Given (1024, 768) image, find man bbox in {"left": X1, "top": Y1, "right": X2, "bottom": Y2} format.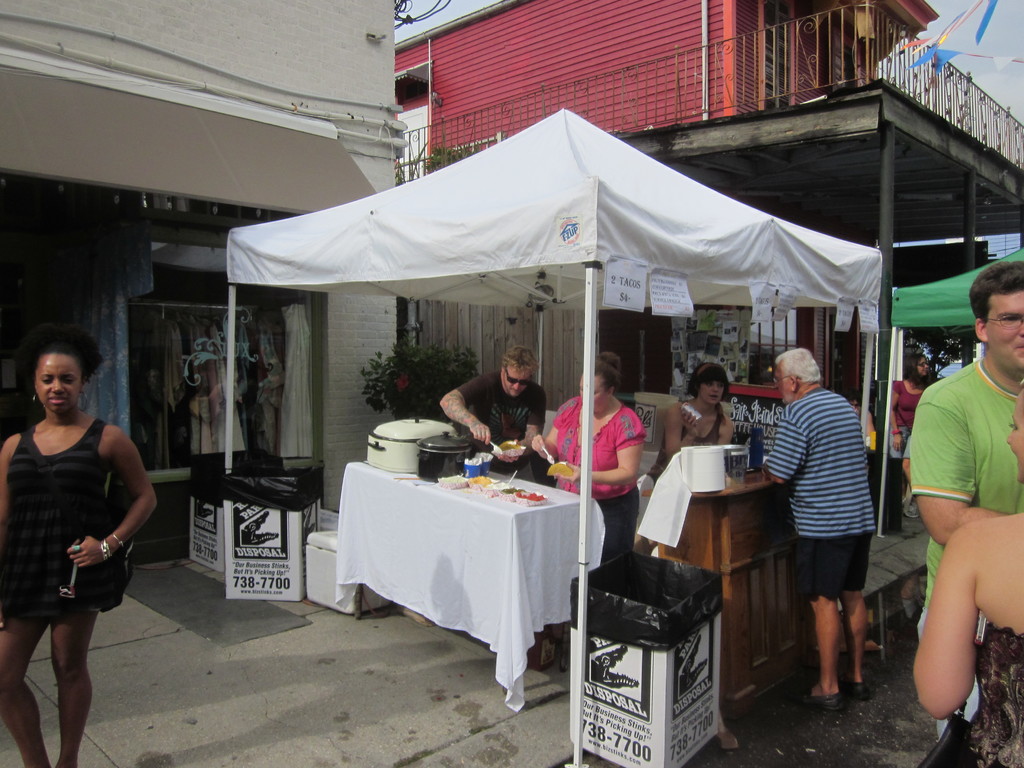
{"left": 444, "top": 346, "right": 548, "bottom": 483}.
